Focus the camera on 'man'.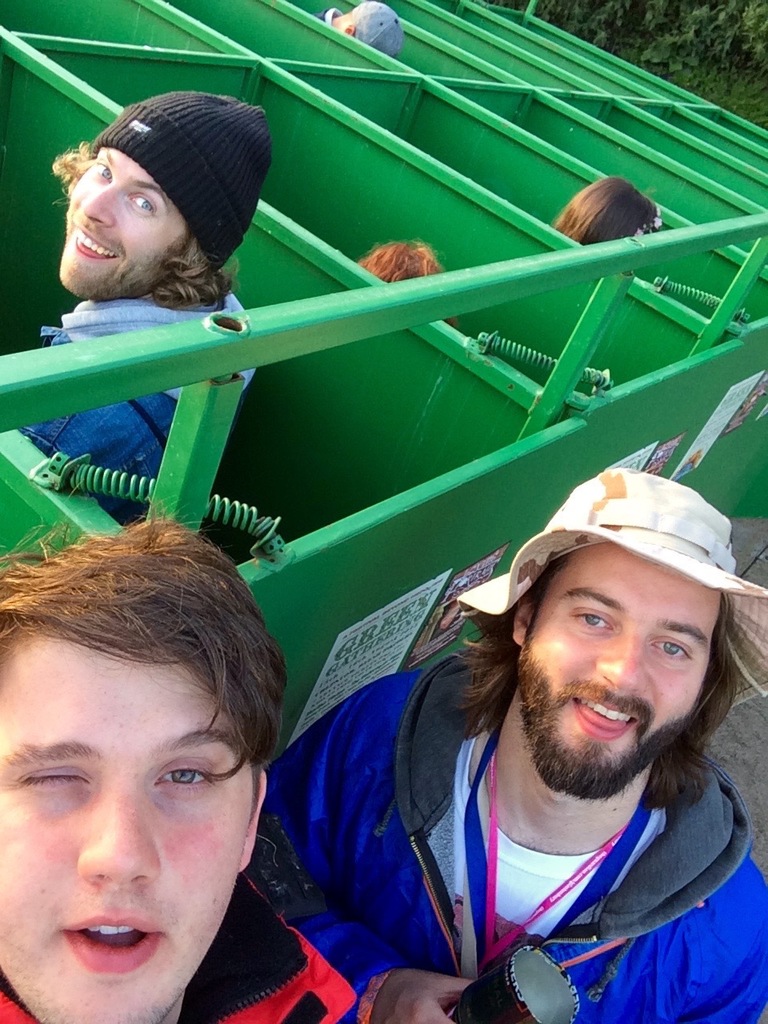
Focus region: [312, 0, 402, 62].
